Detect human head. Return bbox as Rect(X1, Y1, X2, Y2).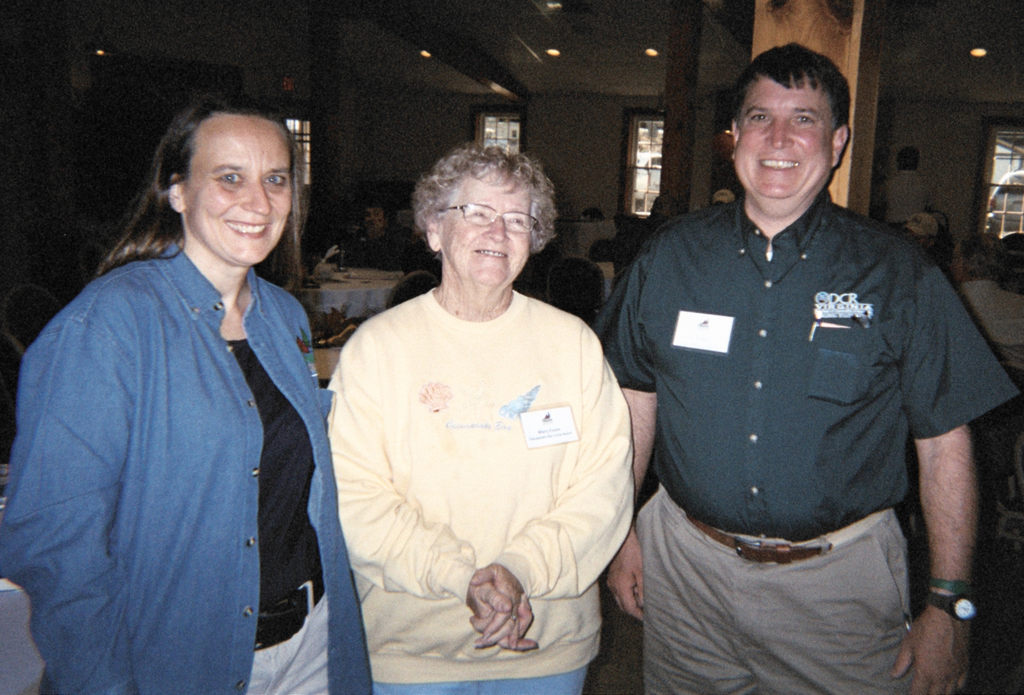
Rect(359, 205, 389, 233).
